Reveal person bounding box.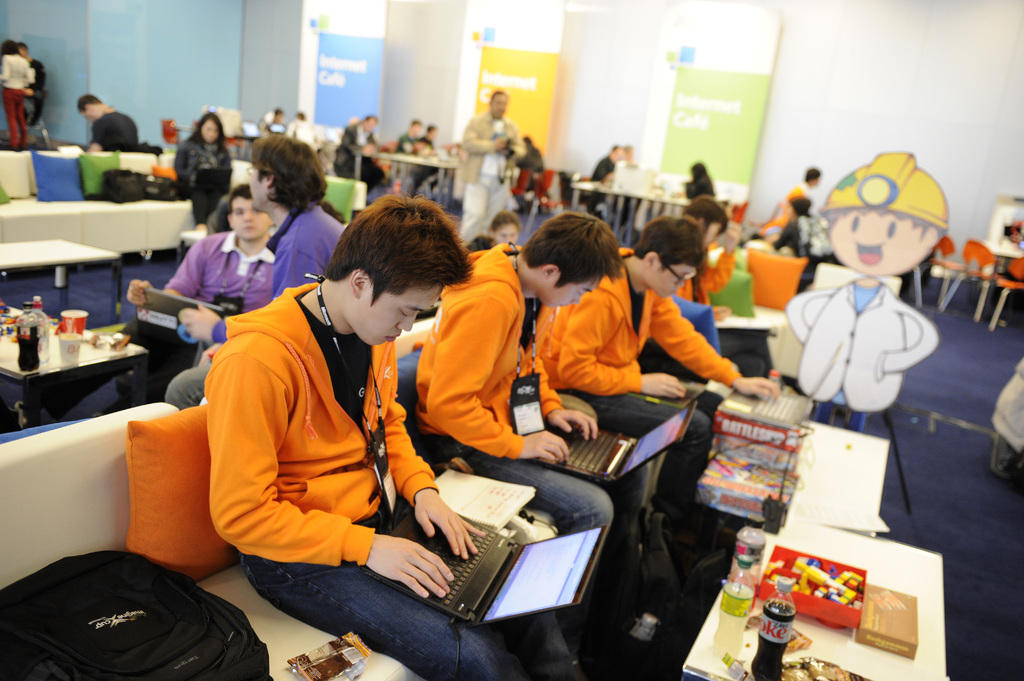
Revealed: box(76, 95, 138, 148).
